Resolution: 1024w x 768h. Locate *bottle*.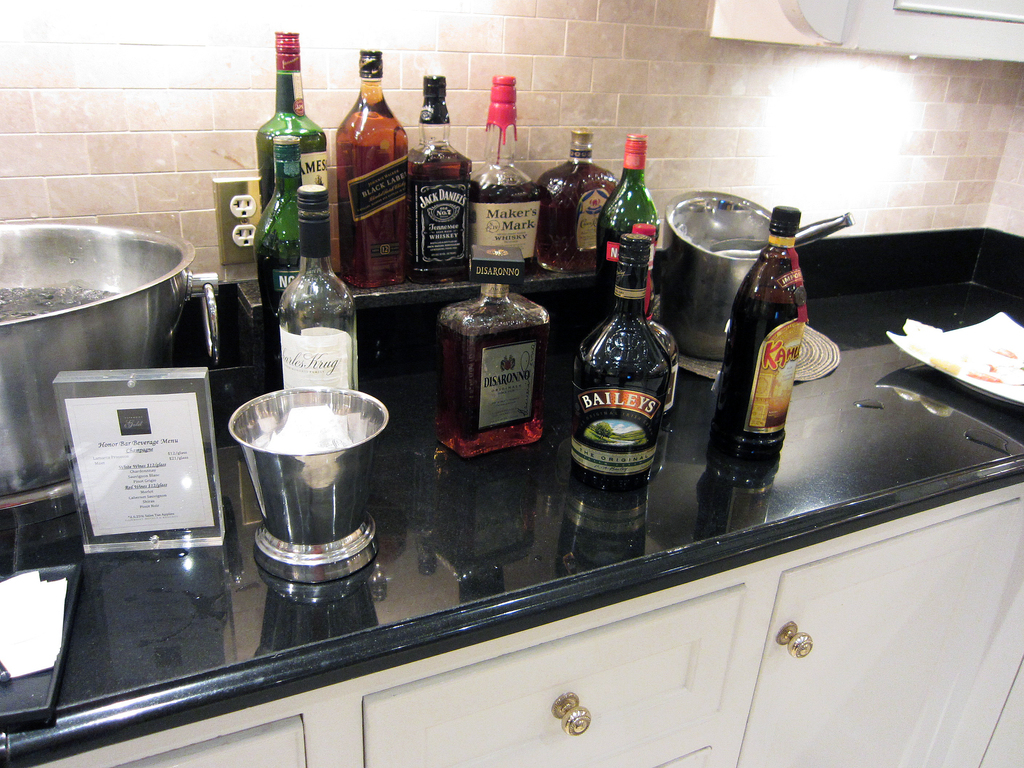
[273, 178, 363, 391].
